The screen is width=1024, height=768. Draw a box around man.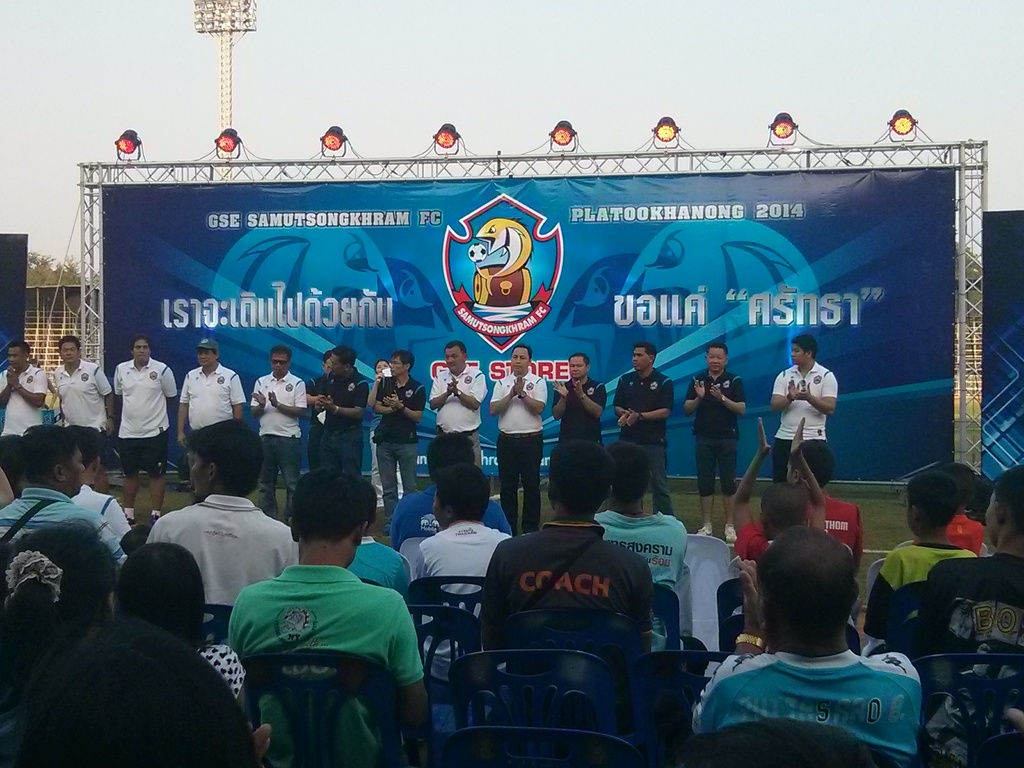
crop(428, 341, 488, 468).
